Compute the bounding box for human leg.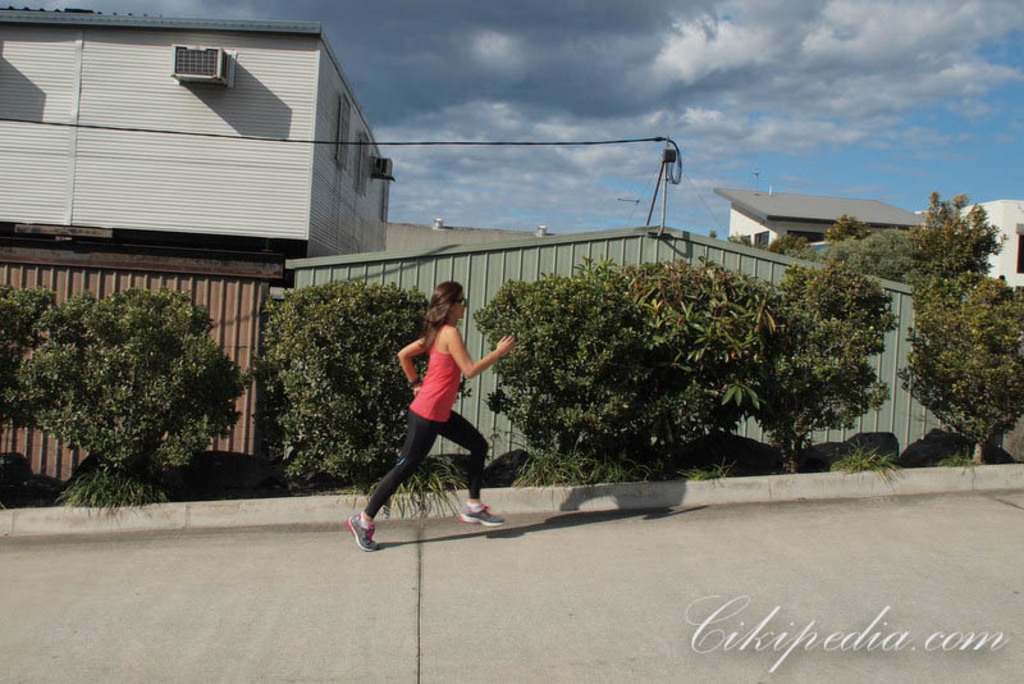
detection(444, 411, 506, 525).
